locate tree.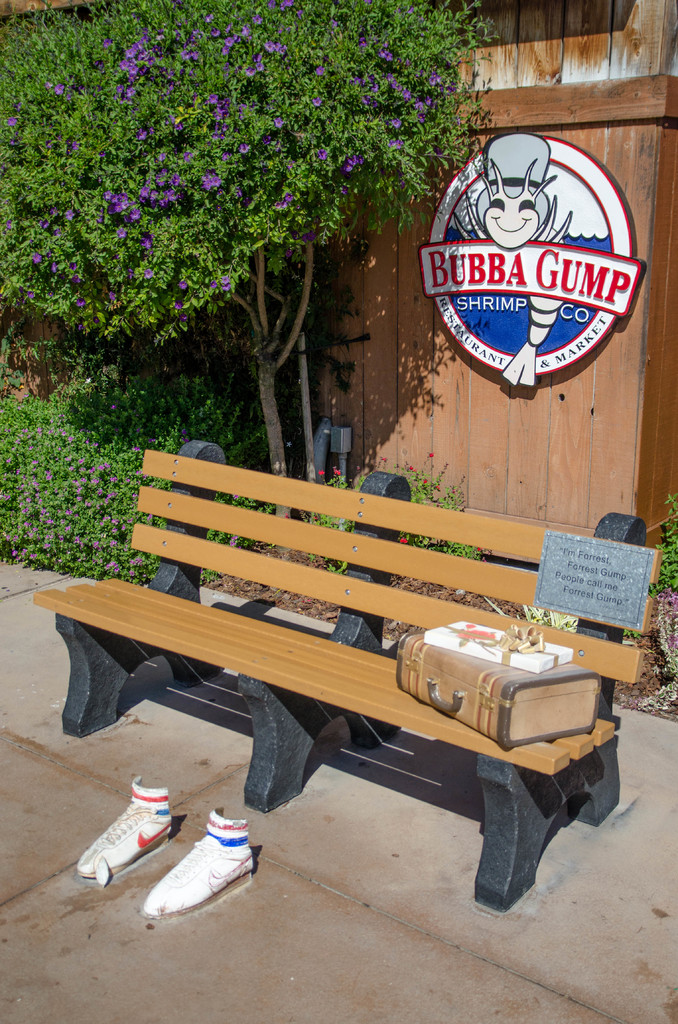
Bounding box: select_region(0, 0, 631, 526).
